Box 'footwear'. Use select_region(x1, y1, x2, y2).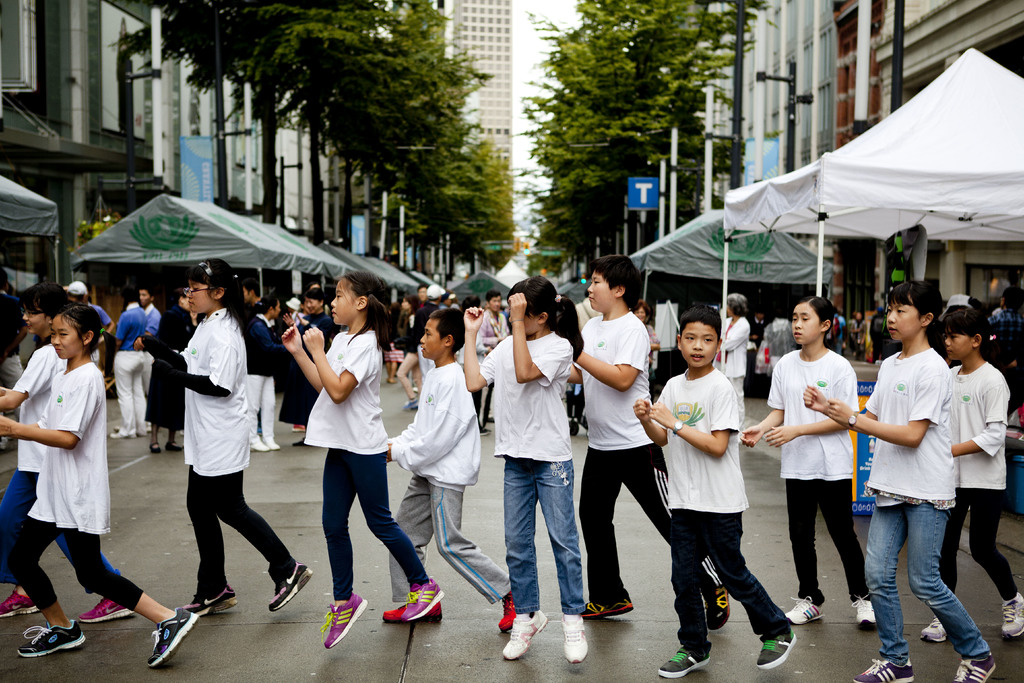
select_region(264, 562, 318, 611).
